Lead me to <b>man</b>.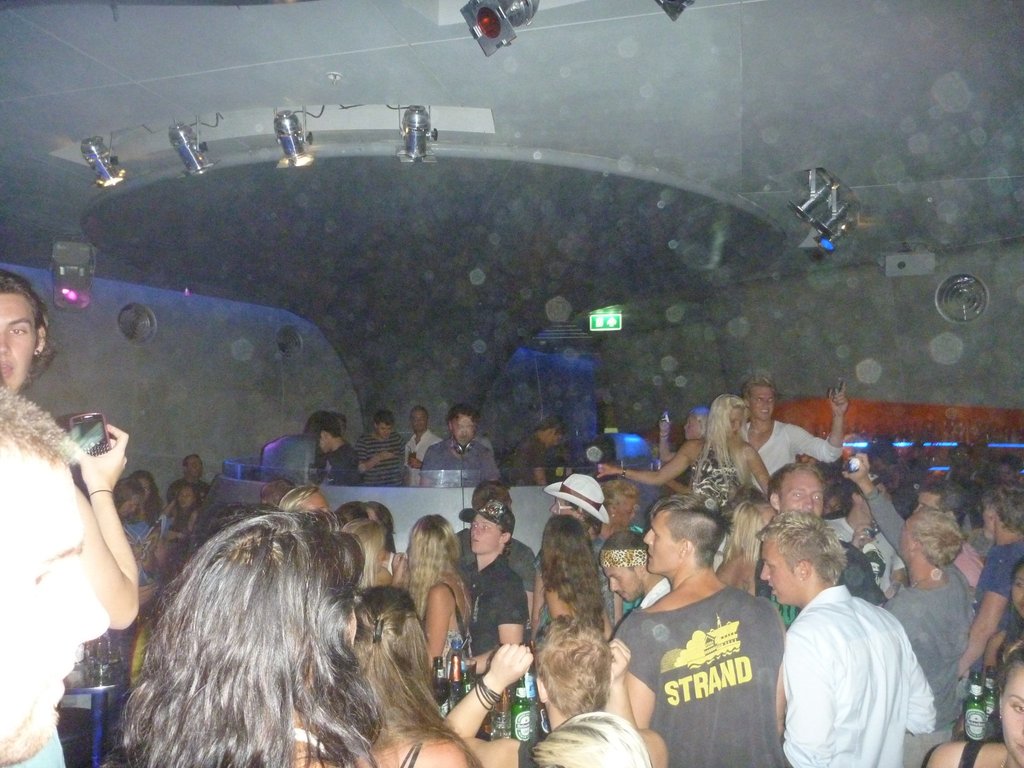
Lead to Rect(166, 454, 212, 504).
